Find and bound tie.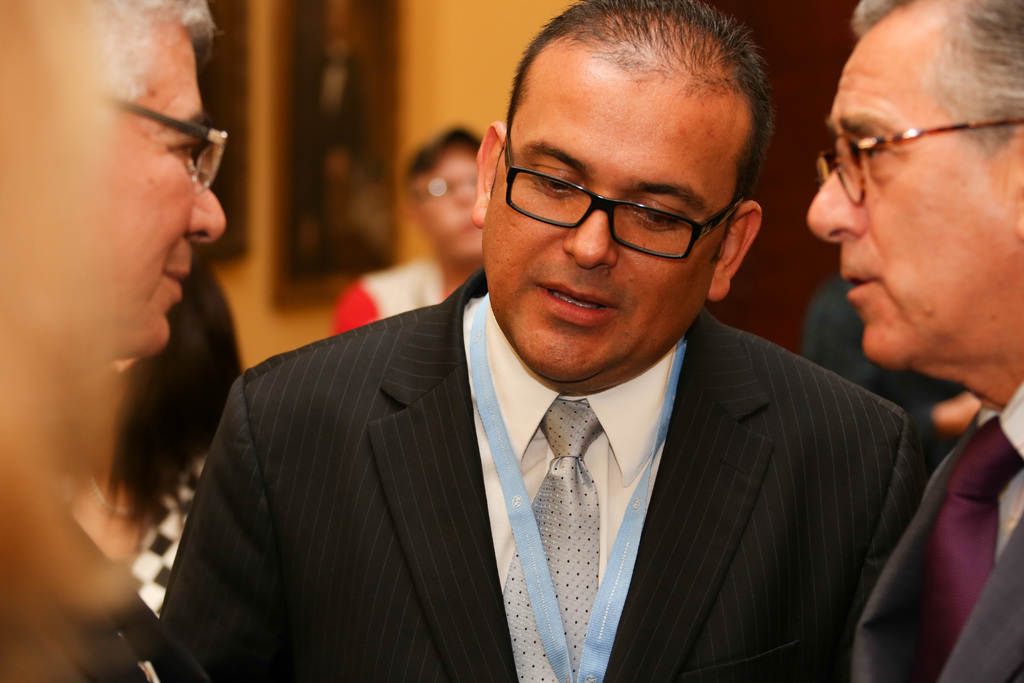
Bound: box=[919, 411, 1018, 682].
